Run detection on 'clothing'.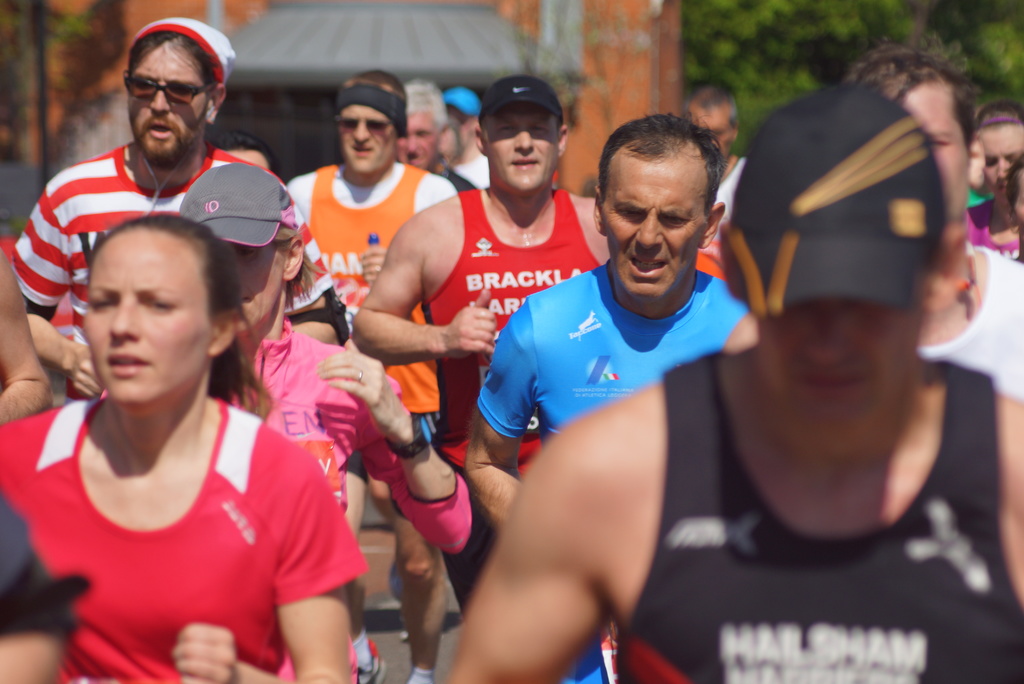
Result: <box>613,362,1023,683</box>.
